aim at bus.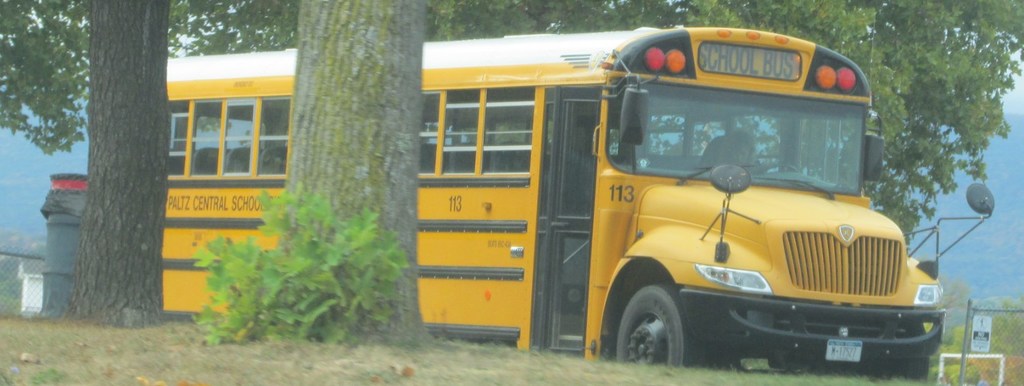
Aimed at (159,26,997,378).
